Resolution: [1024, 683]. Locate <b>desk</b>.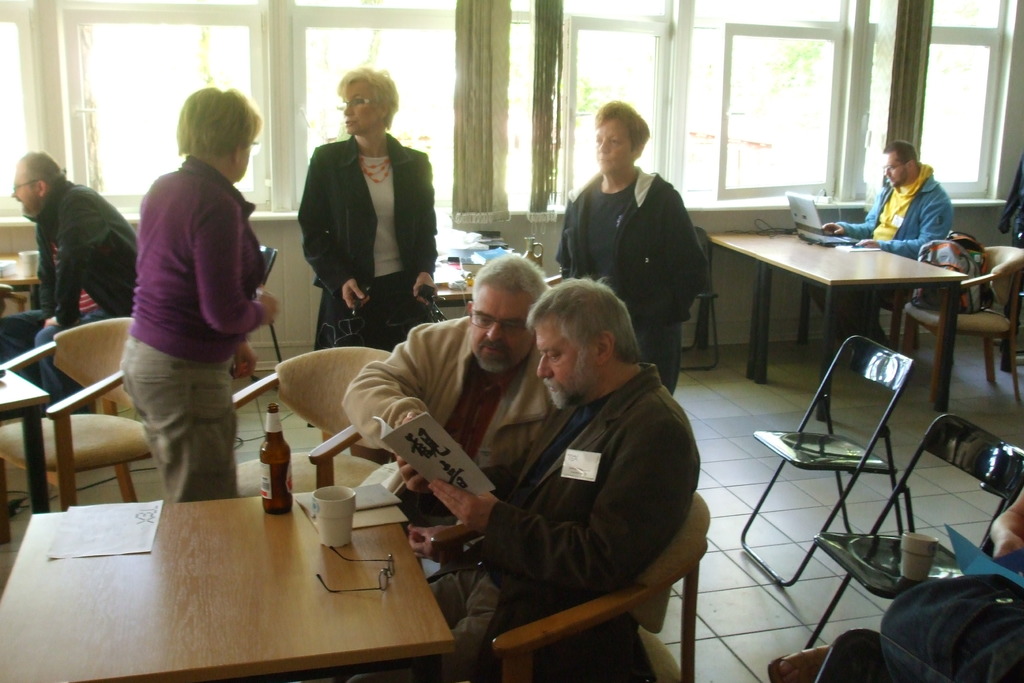
<bbox>695, 196, 963, 388</bbox>.
